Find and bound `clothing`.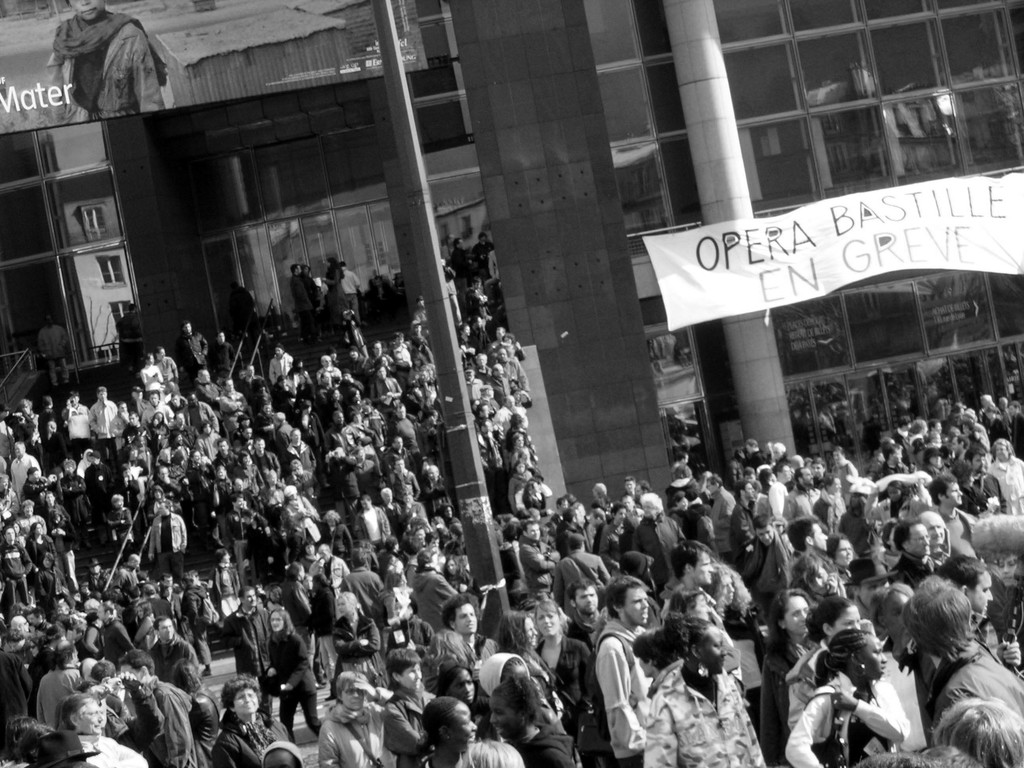
Bound: 156:357:179:396.
